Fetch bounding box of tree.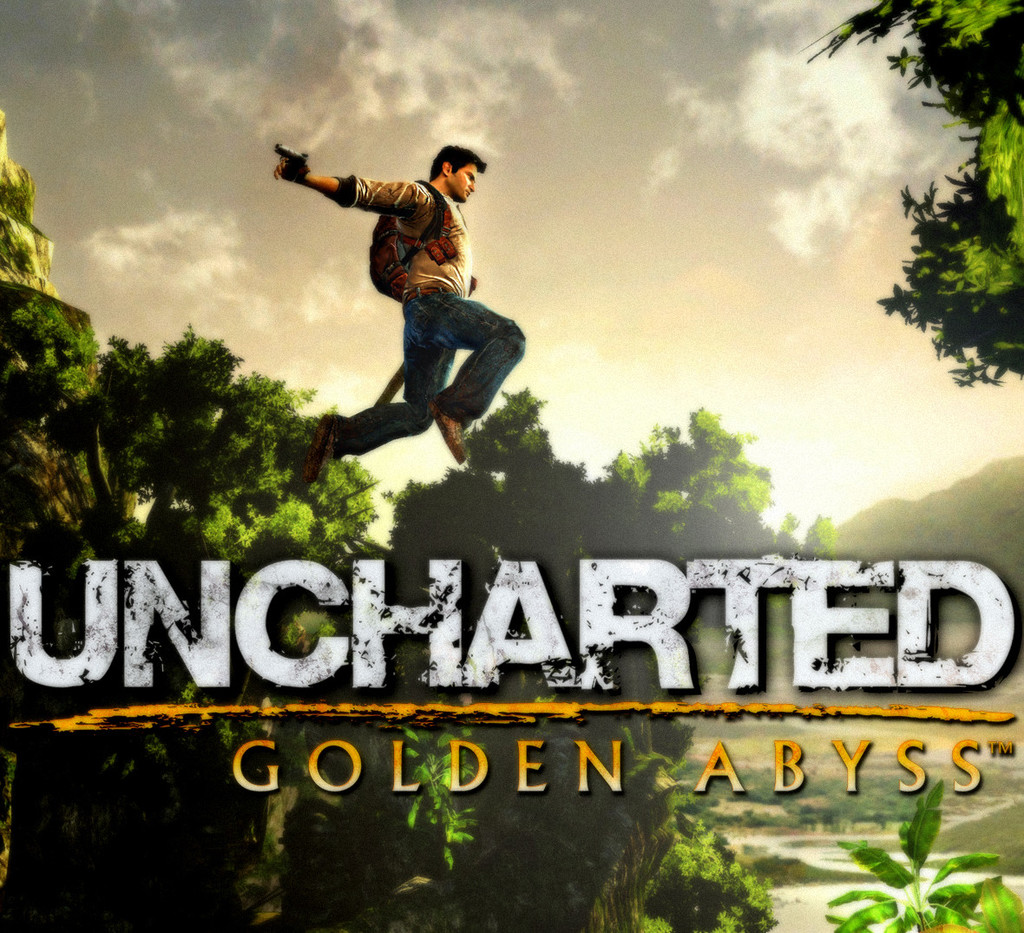
Bbox: (x1=50, y1=297, x2=305, y2=568).
